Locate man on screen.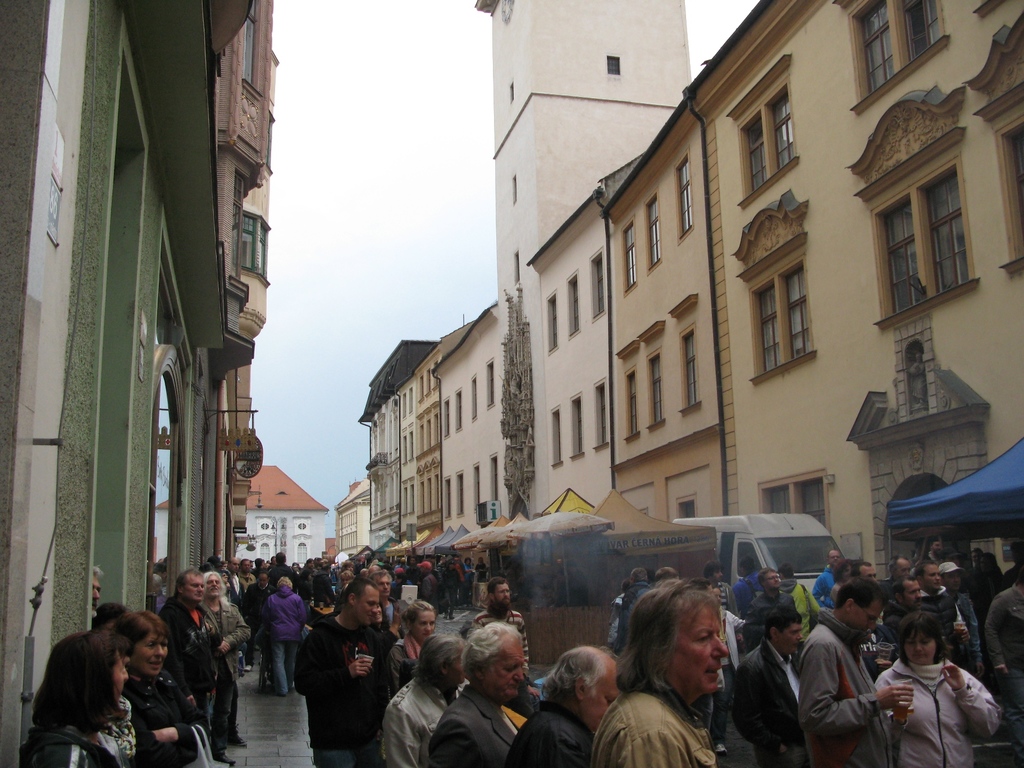
On screen at (left=313, top=563, right=337, bottom=602).
